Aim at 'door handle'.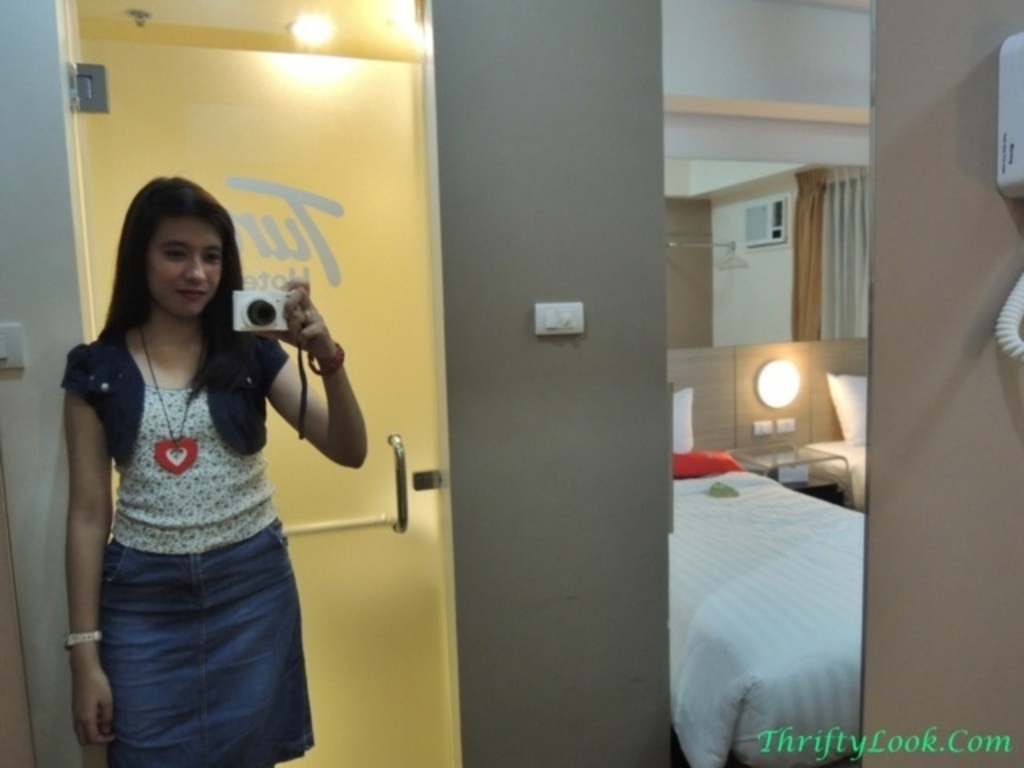
Aimed at 382 429 410 533.
